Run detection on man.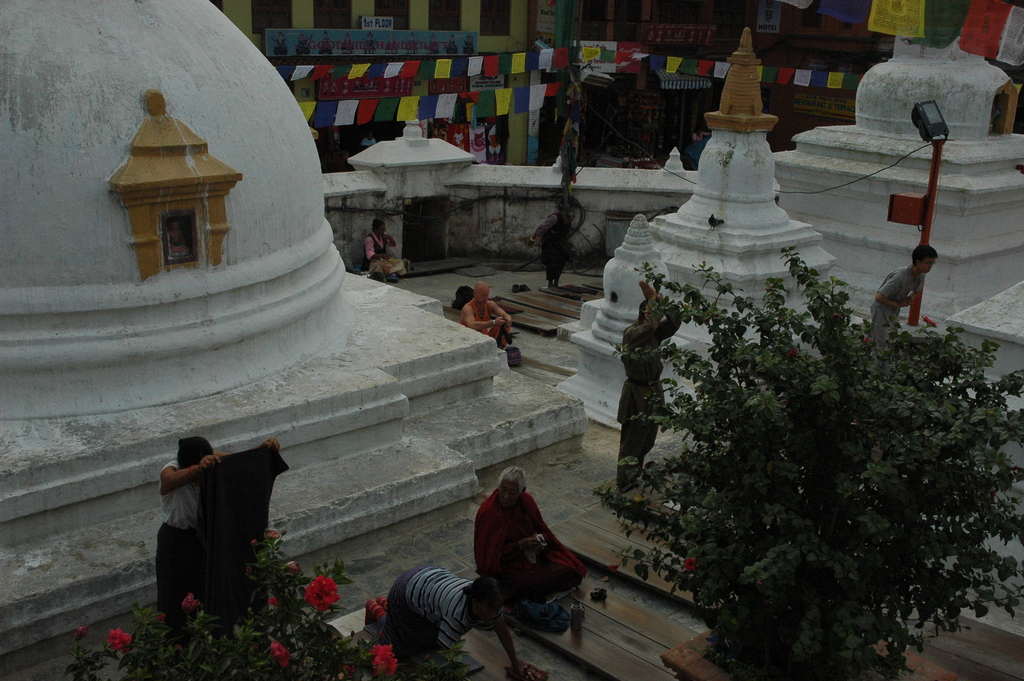
Result: (460, 281, 512, 350).
